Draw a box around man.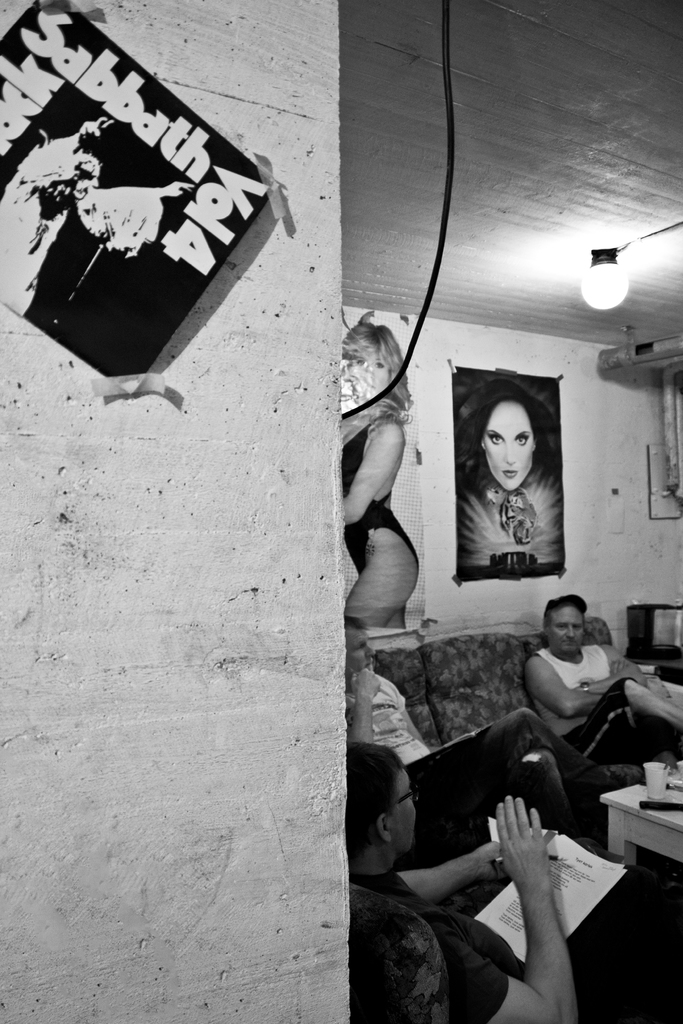
Rect(336, 730, 599, 1023).
